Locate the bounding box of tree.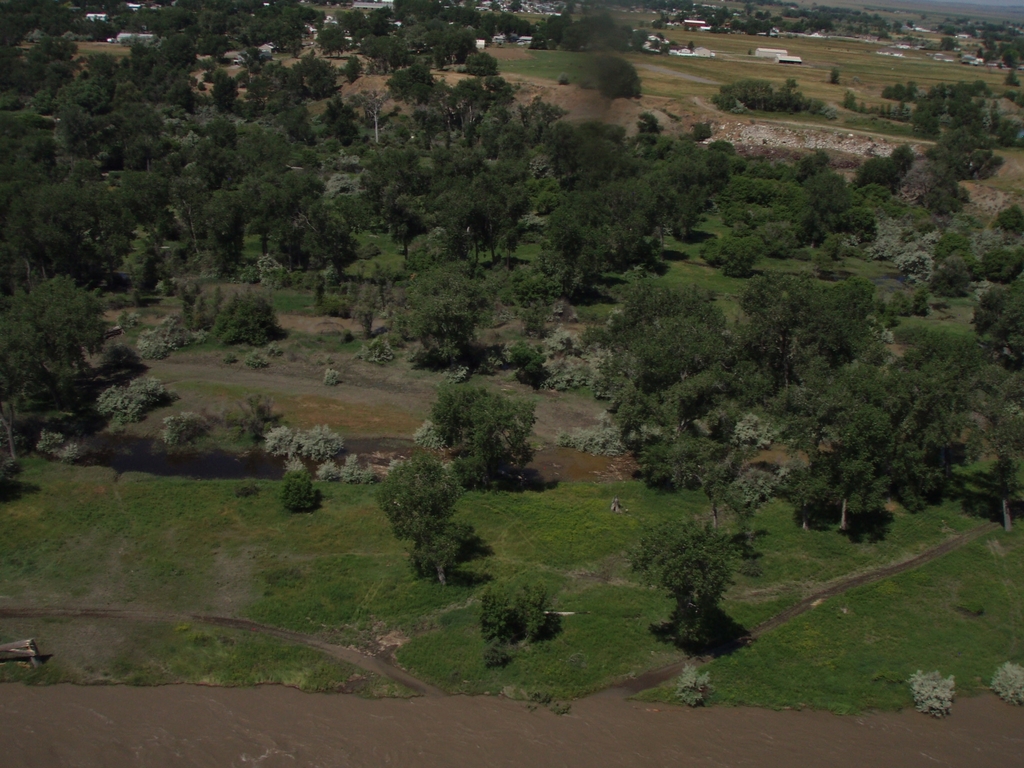
Bounding box: [432,77,489,132].
